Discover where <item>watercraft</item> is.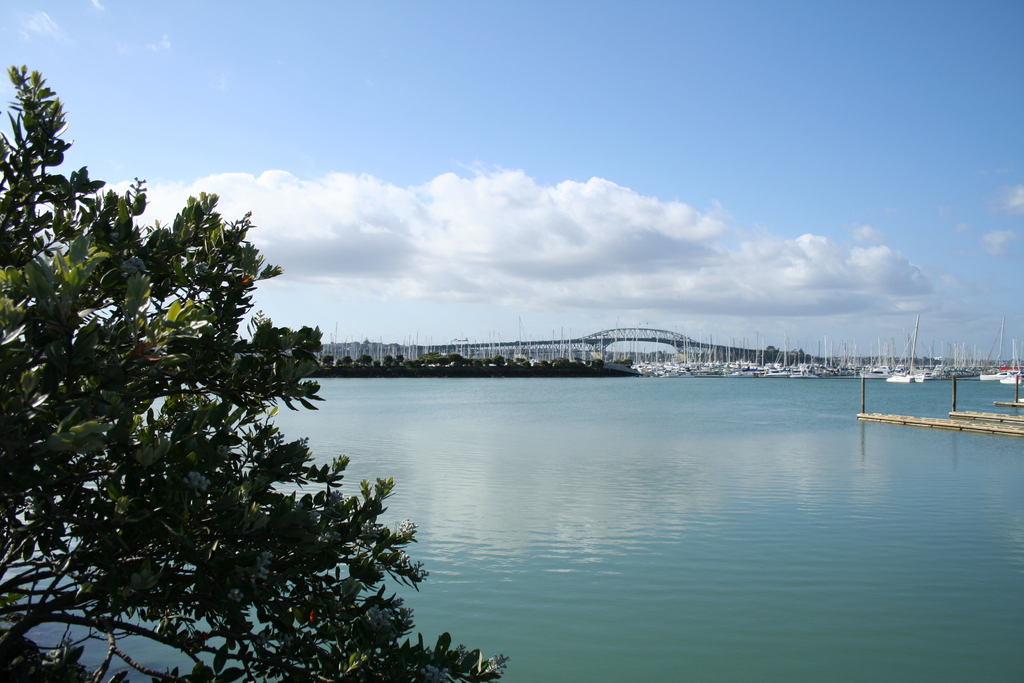
Discovered at rect(721, 330, 755, 381).
